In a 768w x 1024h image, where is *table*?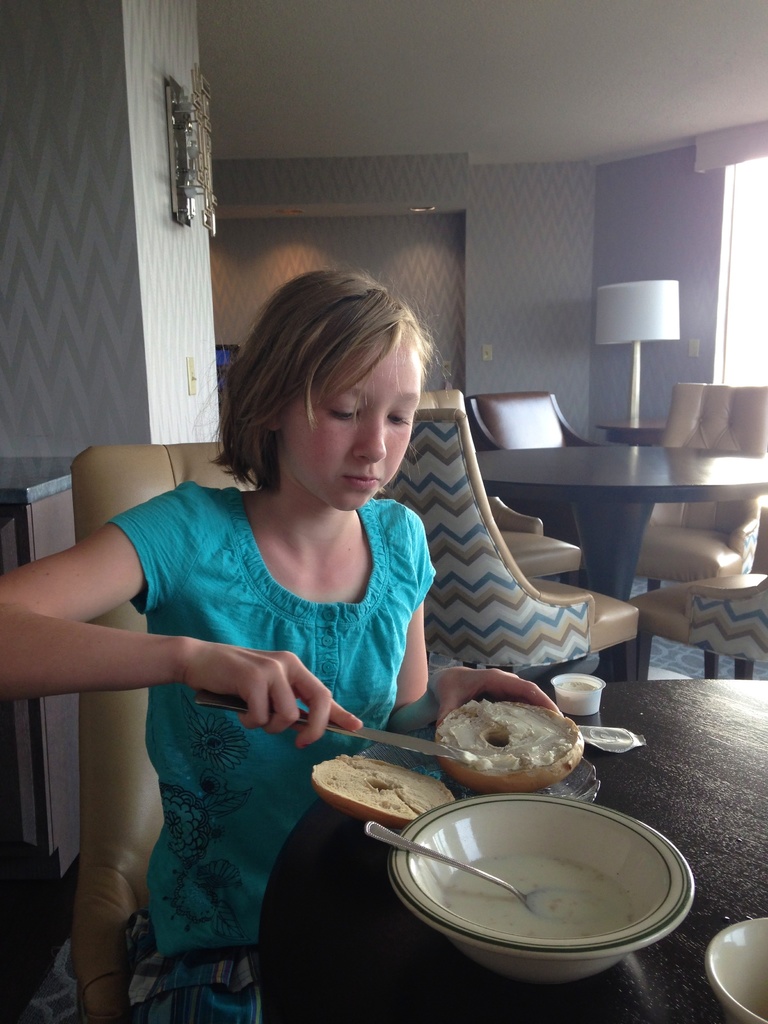
[x1=254, y1=680, x2=767, y2=1023].
